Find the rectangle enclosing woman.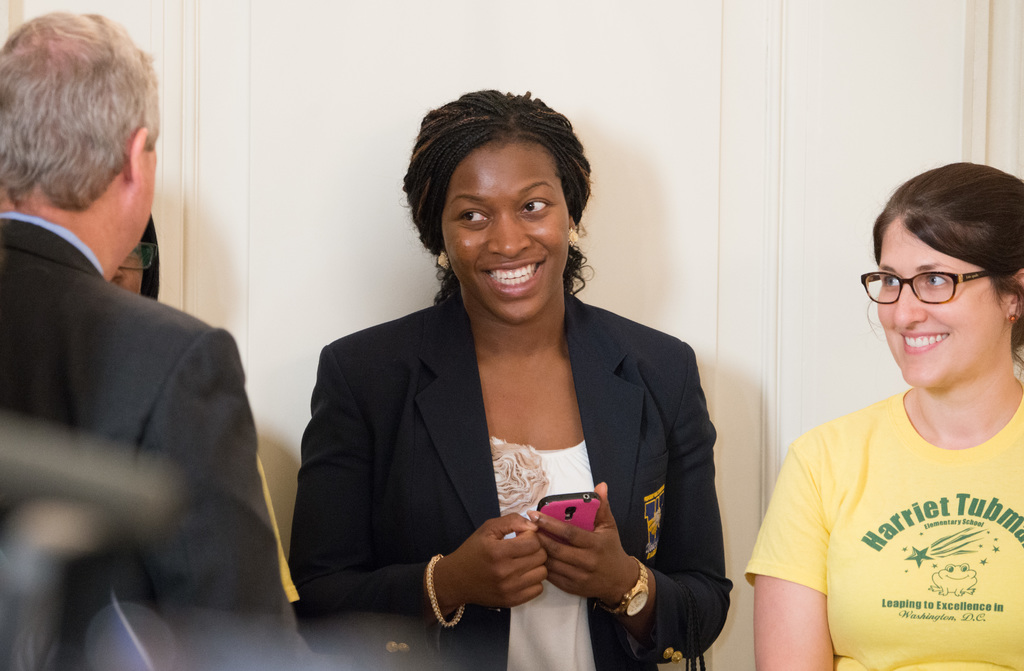
BBox(740, 154, 1023, 670).
